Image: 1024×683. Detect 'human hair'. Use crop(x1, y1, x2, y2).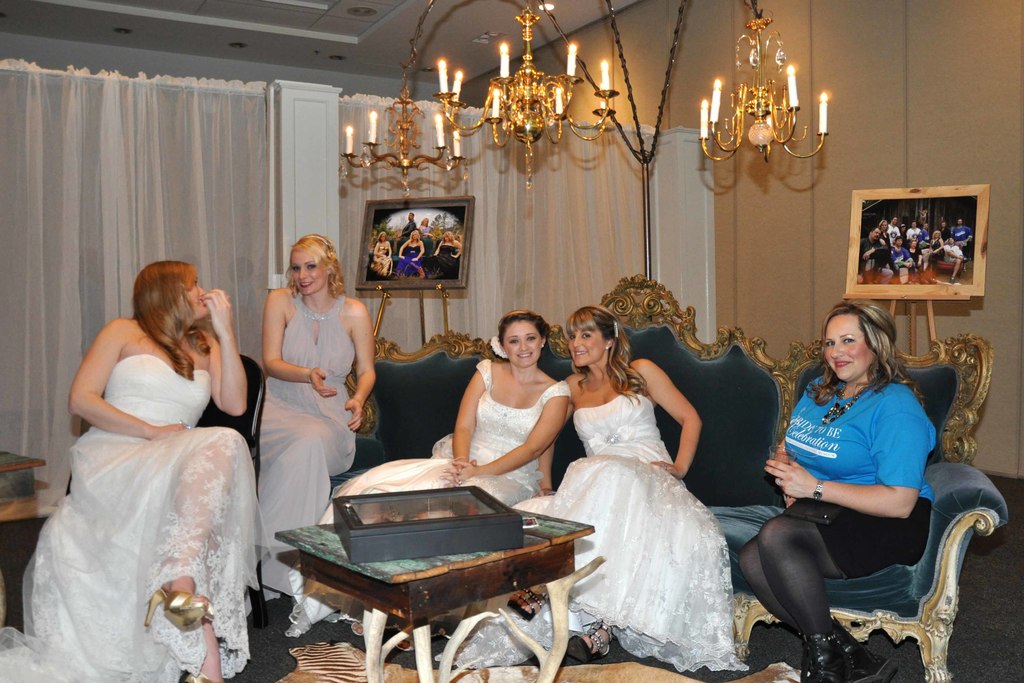
crop(497, 307, 551, 338).
